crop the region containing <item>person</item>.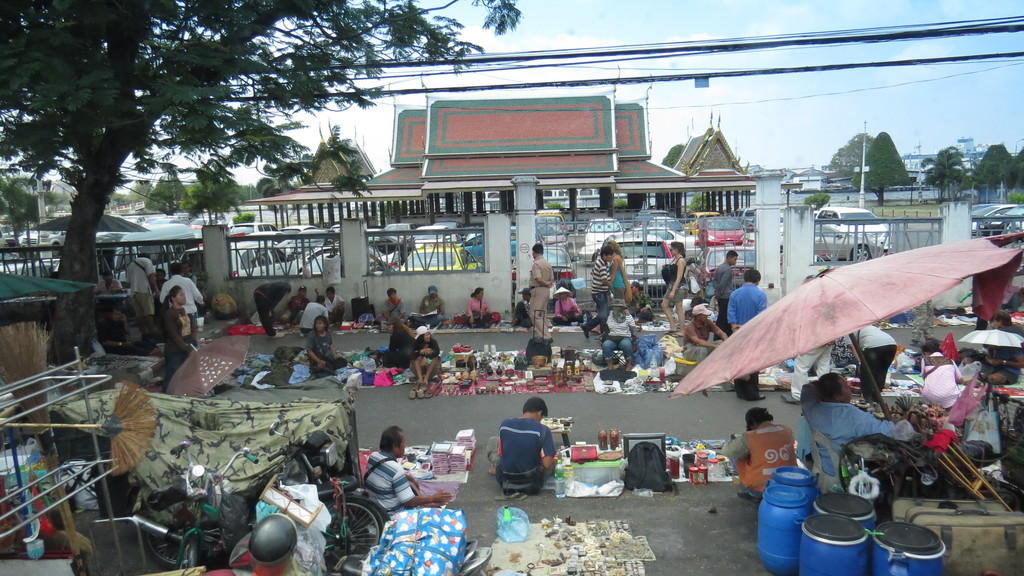
Crop region: <region>388, 308, 430, 357</region>.
